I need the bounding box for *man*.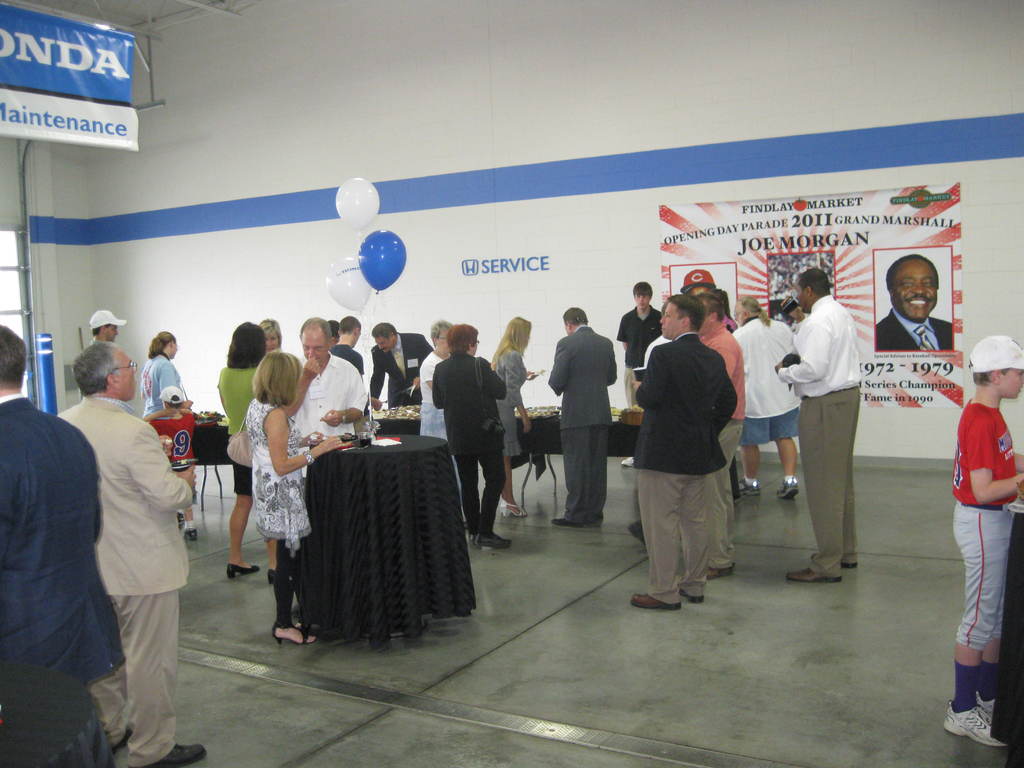
Here it is: (x1=692, y1=294, x2=746, y2=581).
